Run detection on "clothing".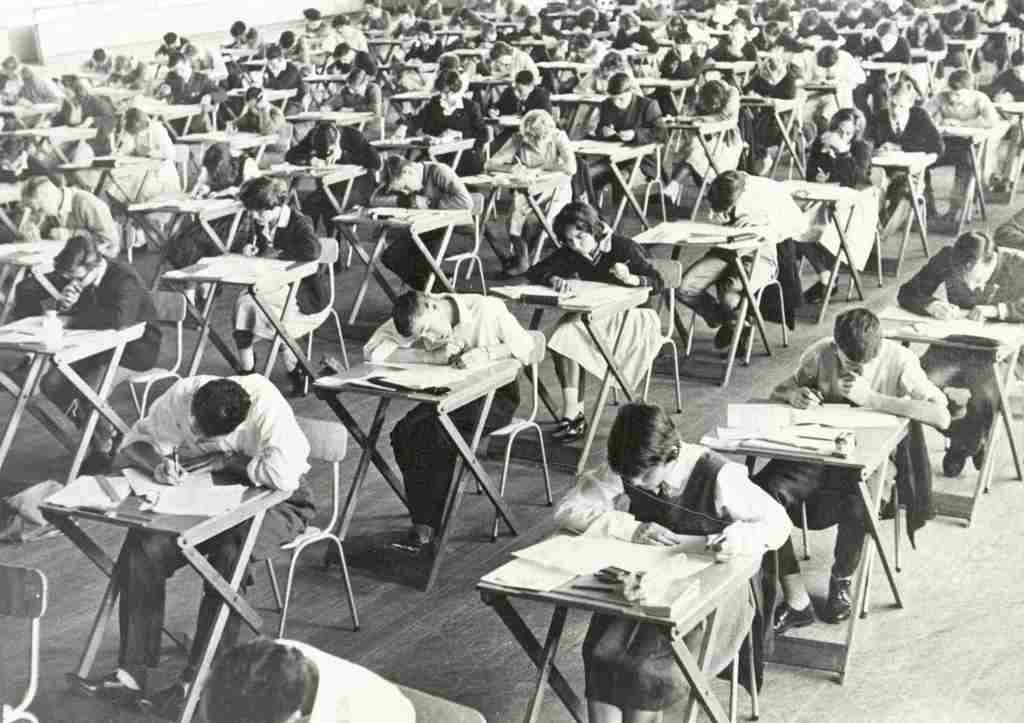
Result: (left=231, top=95, right=293, bottom=166).
